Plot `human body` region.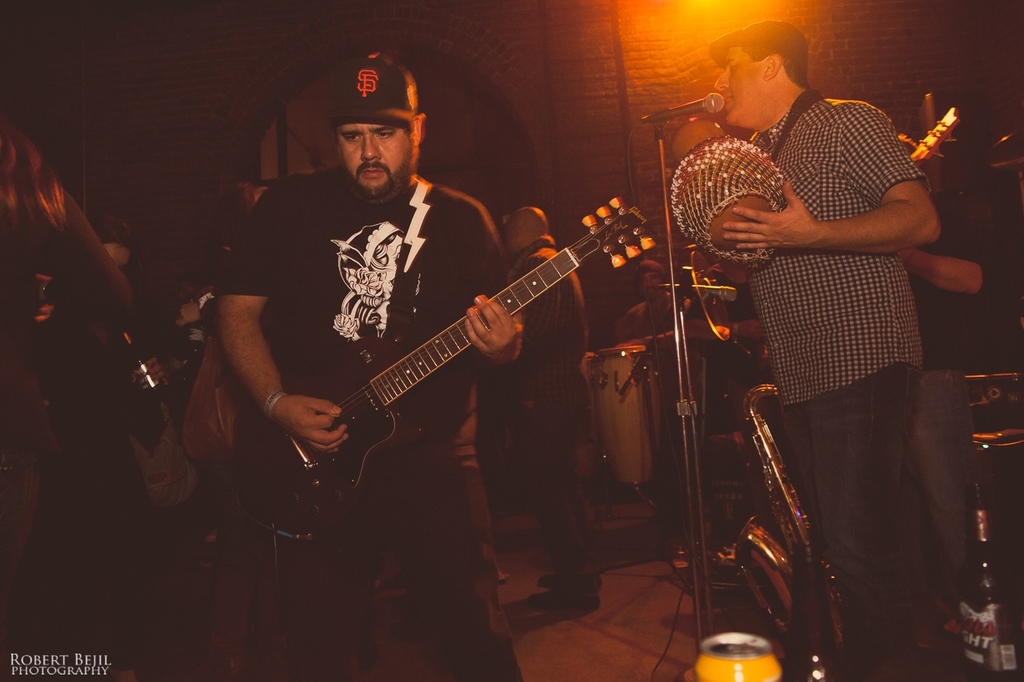
Plotted at {"x1": 897, "y1": 188, "x2": 986, "y2": 613}.
